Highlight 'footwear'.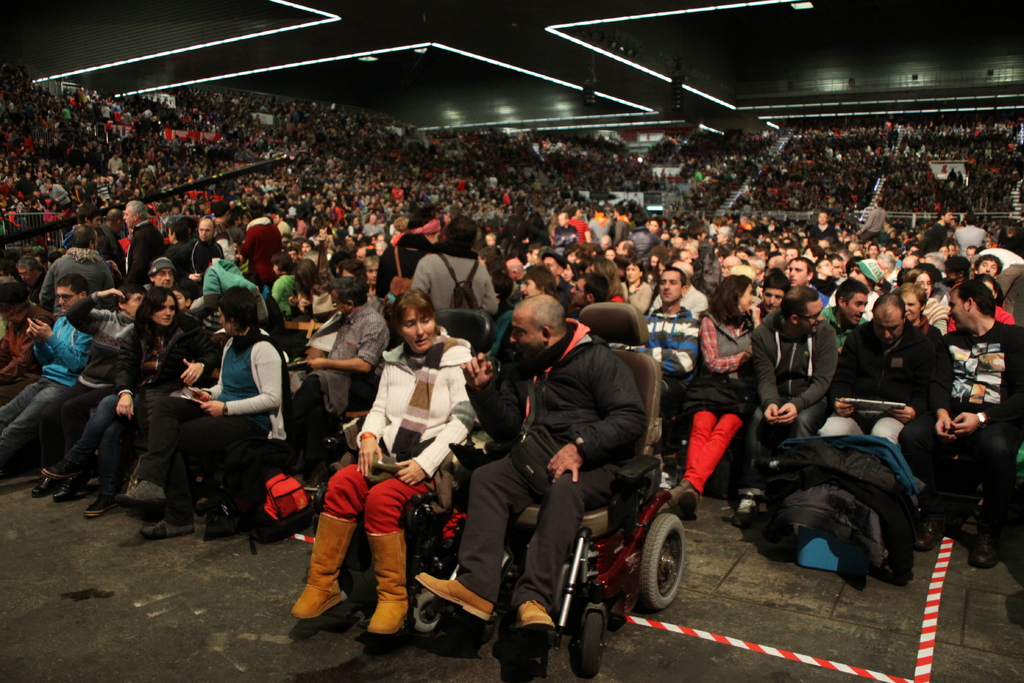
Highlighted region: region(506, 596, 556, 631).
